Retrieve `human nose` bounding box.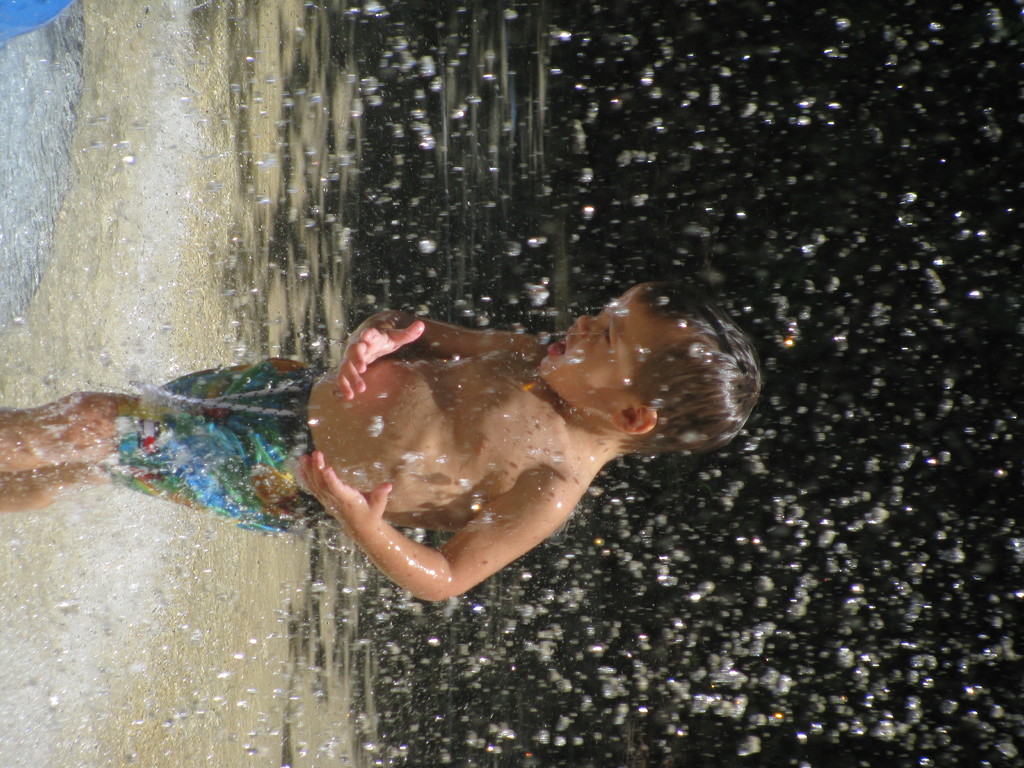
Bounding box: (left=564, top=314, right=599, bottom=335).
